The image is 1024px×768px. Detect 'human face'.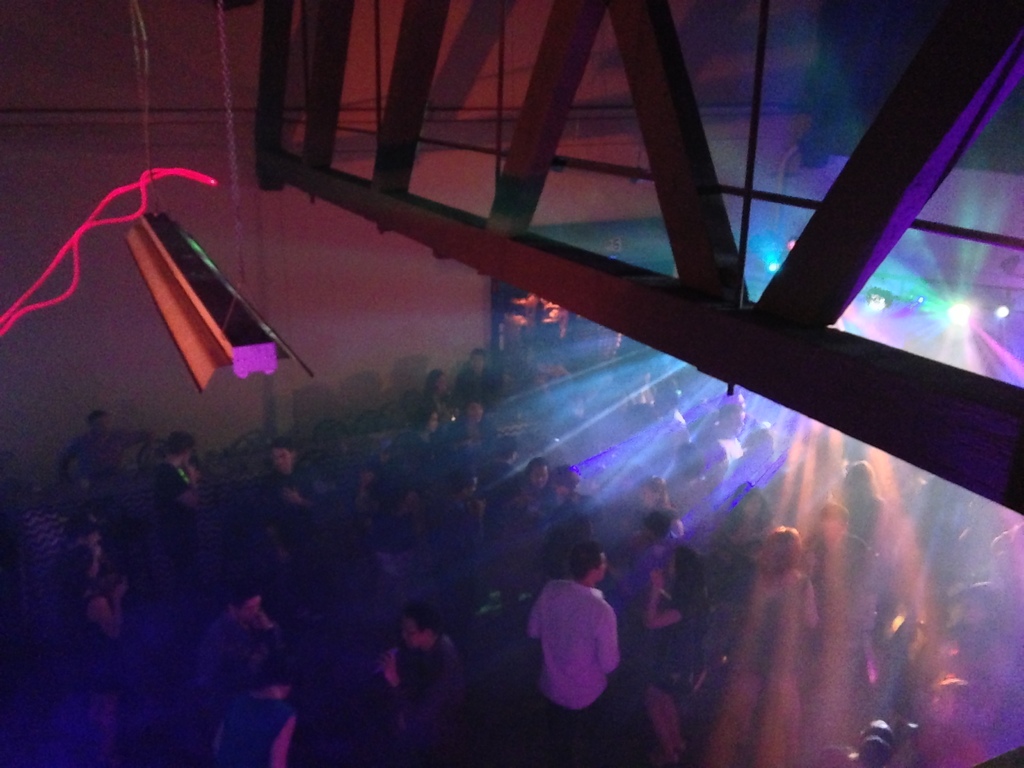
Detection: pyautogui.locateOnScreen(466, 476, 483, 497).
